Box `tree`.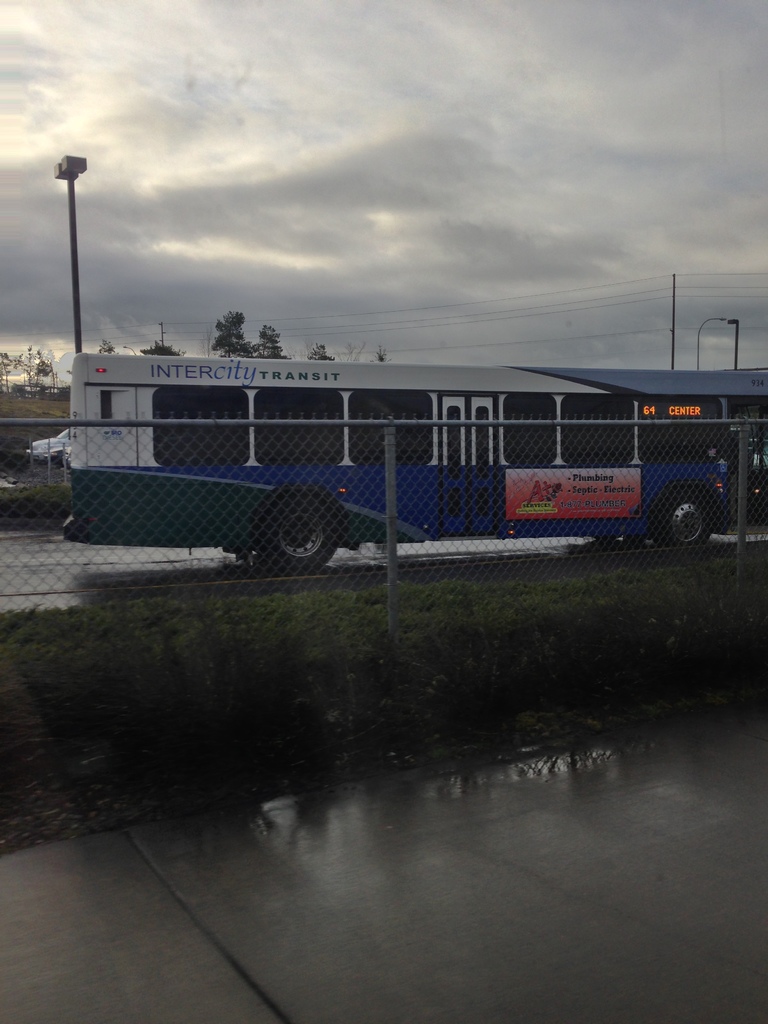
(214,309,255,362).
